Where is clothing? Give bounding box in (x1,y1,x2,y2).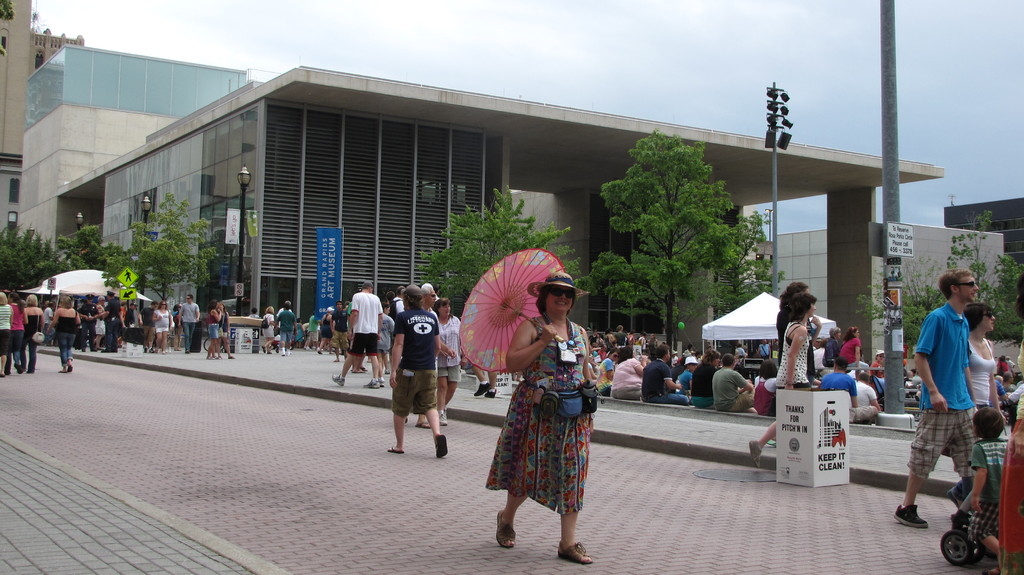
(394,294,405,315).
